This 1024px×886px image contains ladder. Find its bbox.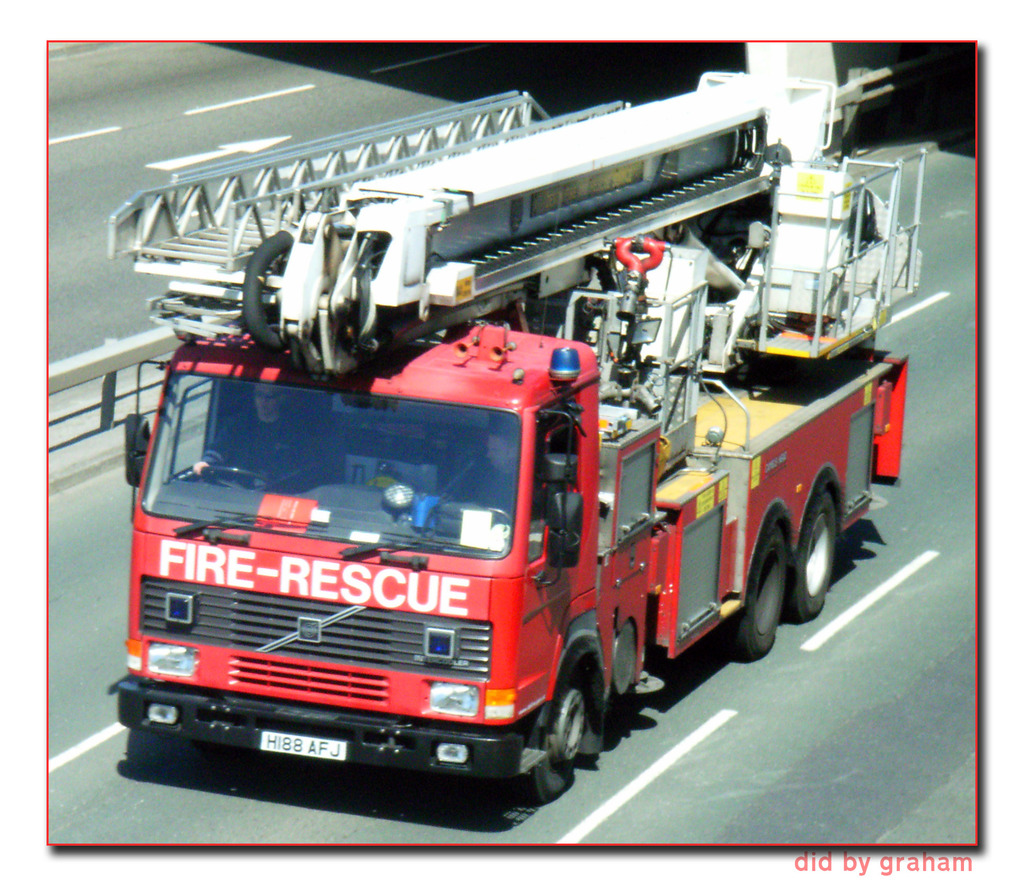
BBox(107, 83, 636, 275).
